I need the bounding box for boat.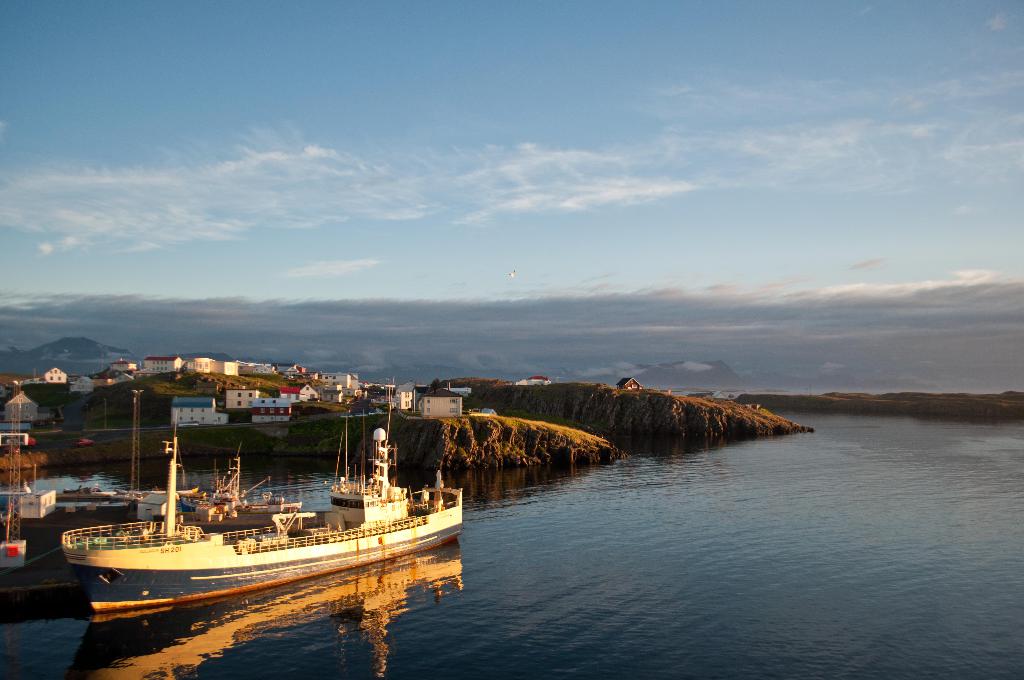
Here it is: l=53, t=434, r=469, b=618.
